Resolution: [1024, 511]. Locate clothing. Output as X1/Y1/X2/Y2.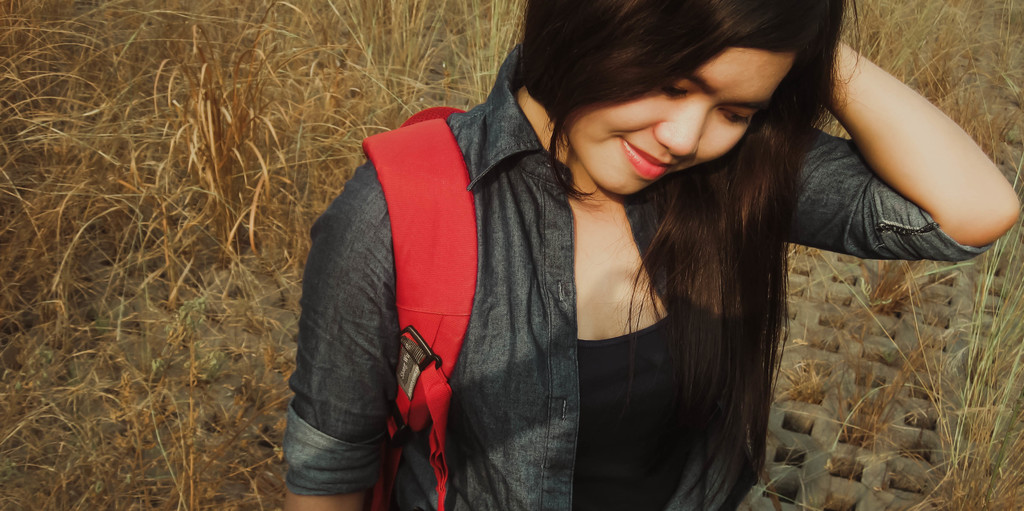
278/49/925/494.
